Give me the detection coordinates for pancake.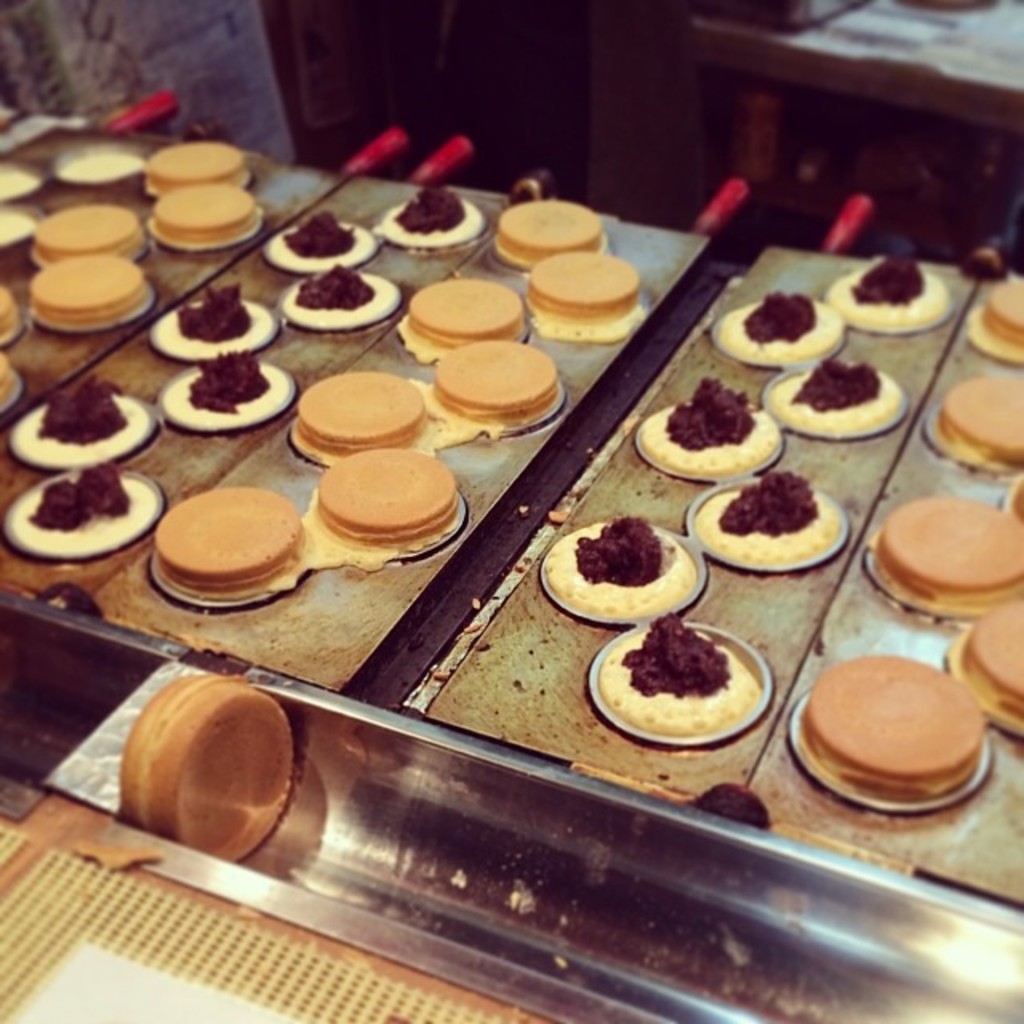
box(712, 285, 842, 365).
